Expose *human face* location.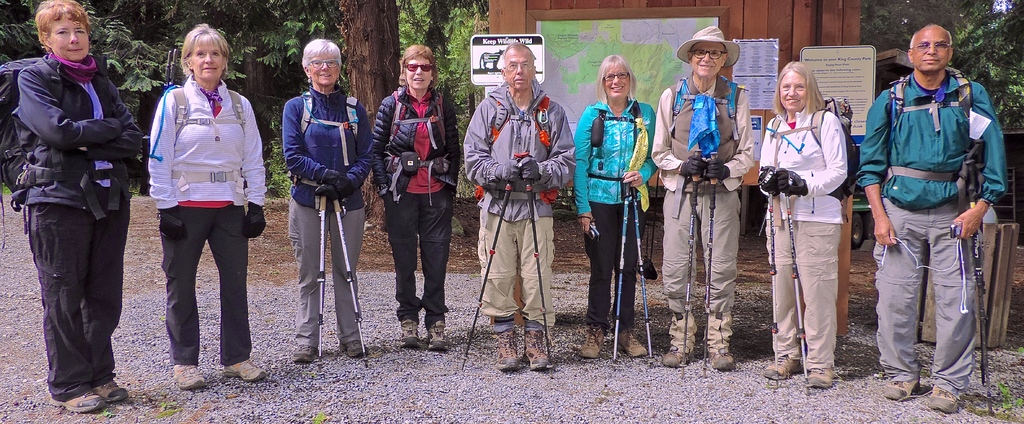
Exposed at box=[313, 52, 343, 82].
